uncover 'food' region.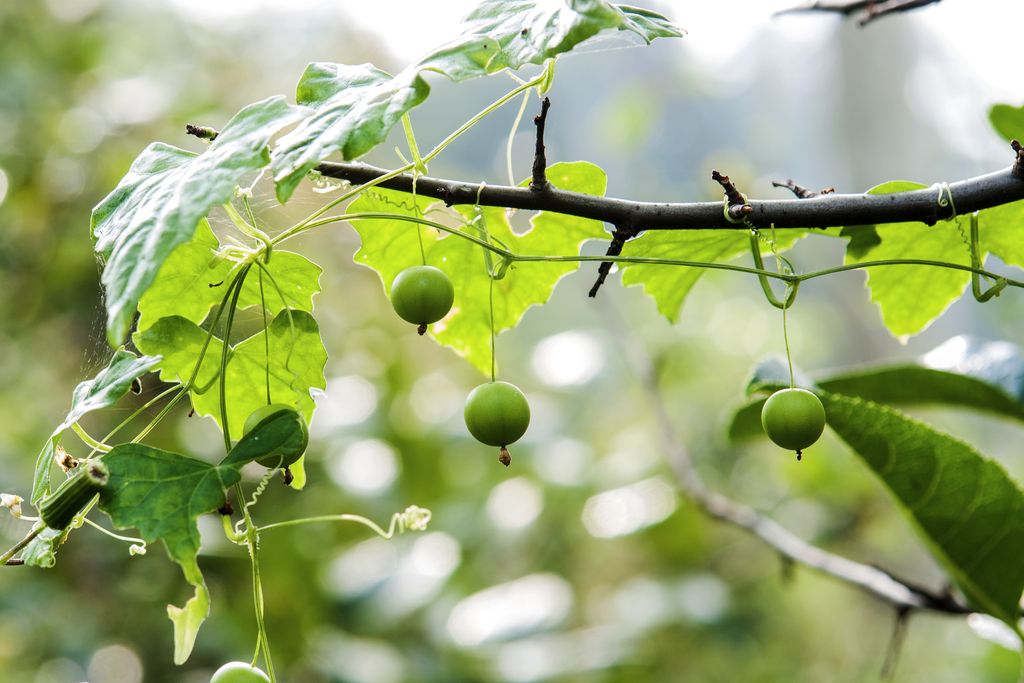
Uncovered: BBox(464, 383, 538, 461).
